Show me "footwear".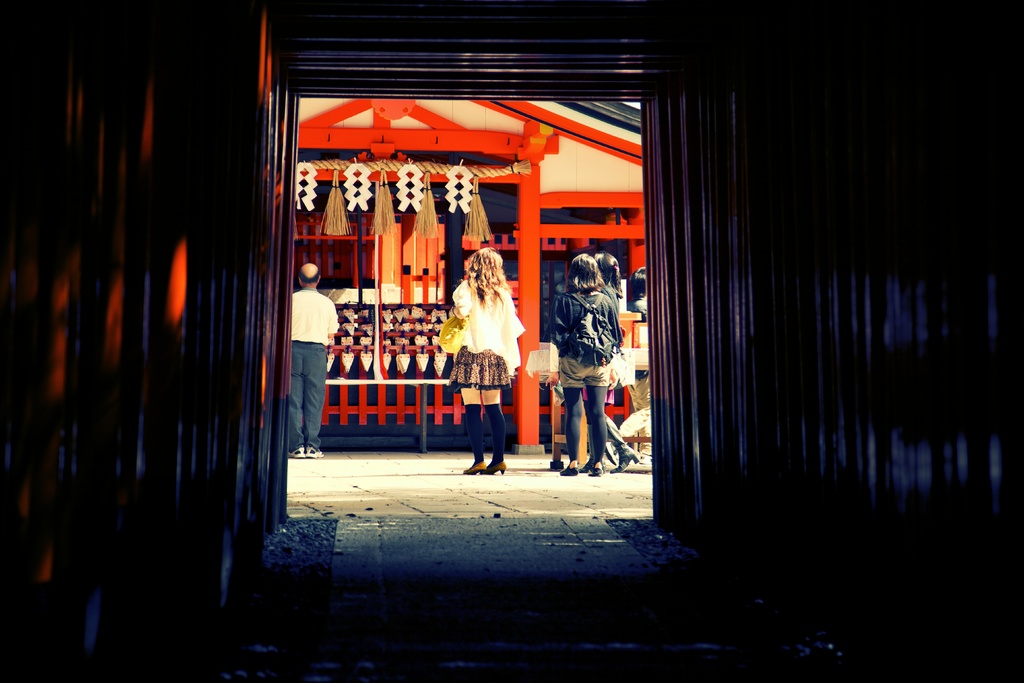
"footwear" is here: x1=287 y1=442 x2=305 y2=459.
